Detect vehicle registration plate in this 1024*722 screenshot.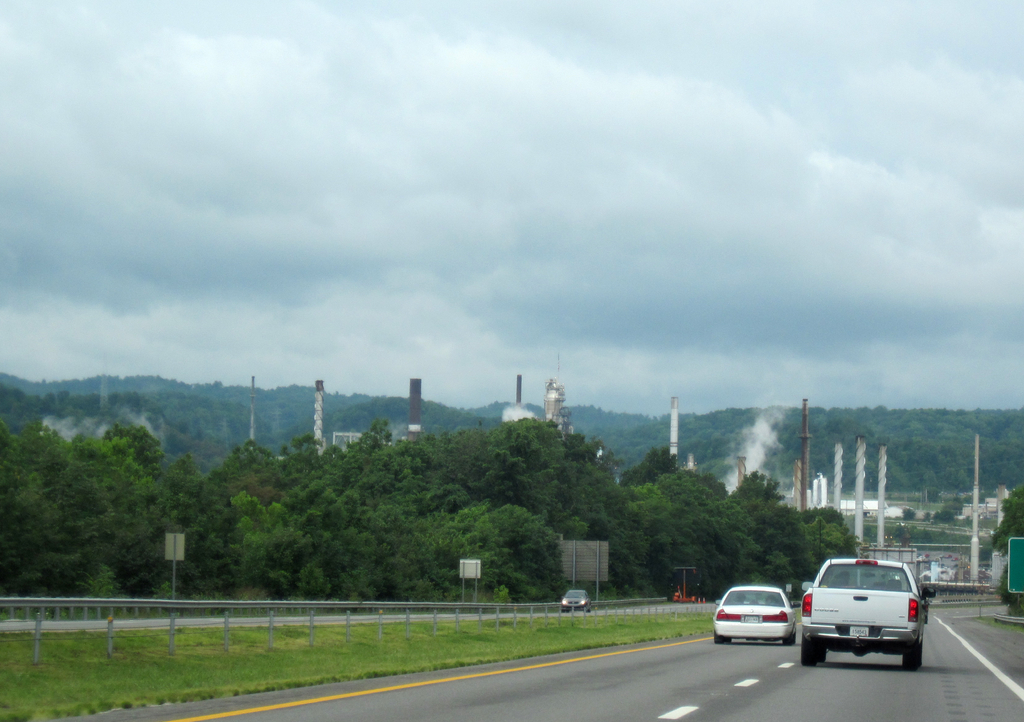
Detection: [850, 628, 870, 637].
